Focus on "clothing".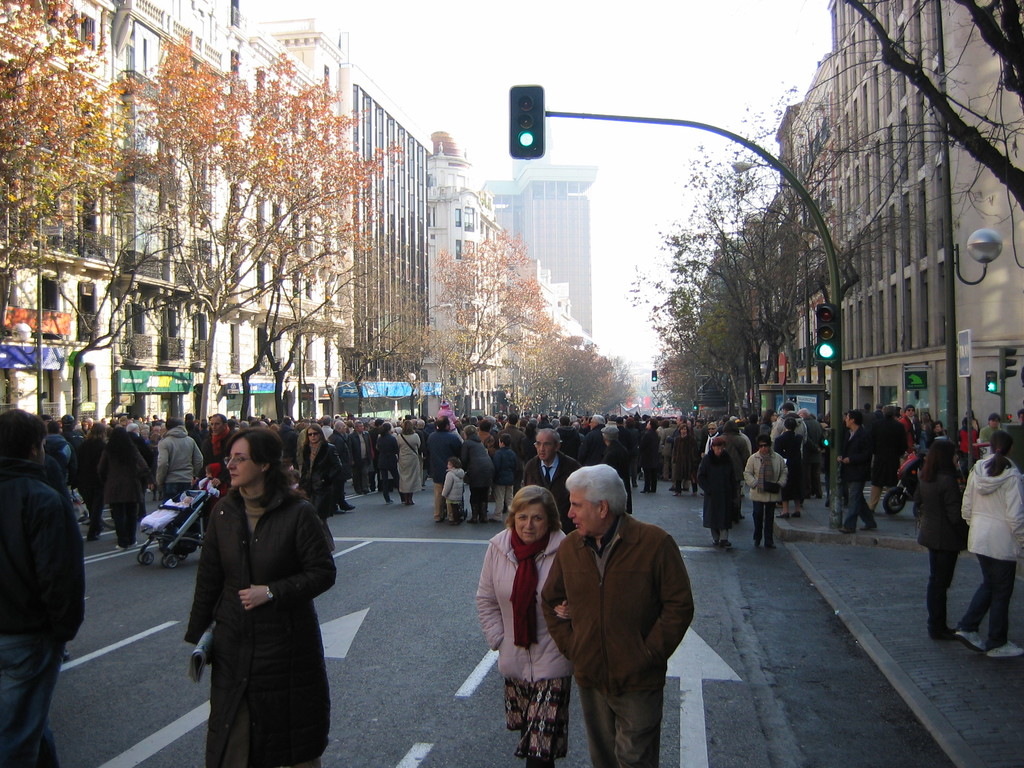
Focused at rect(301, 435, 350, 532).
